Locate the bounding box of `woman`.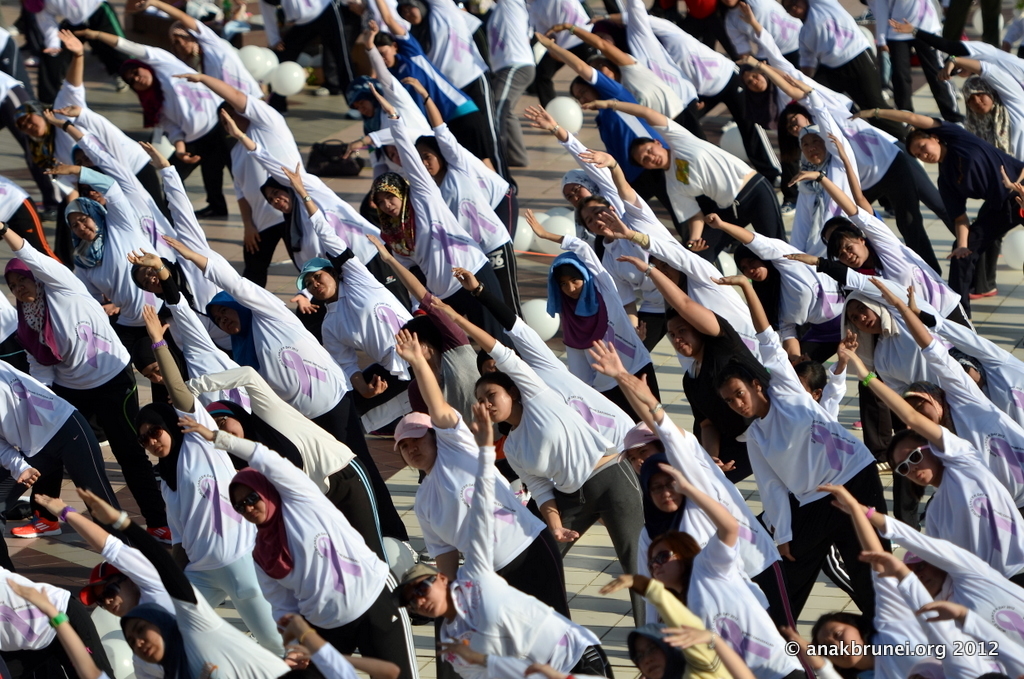
Bounding box: box(638, 463, 812, 678).
